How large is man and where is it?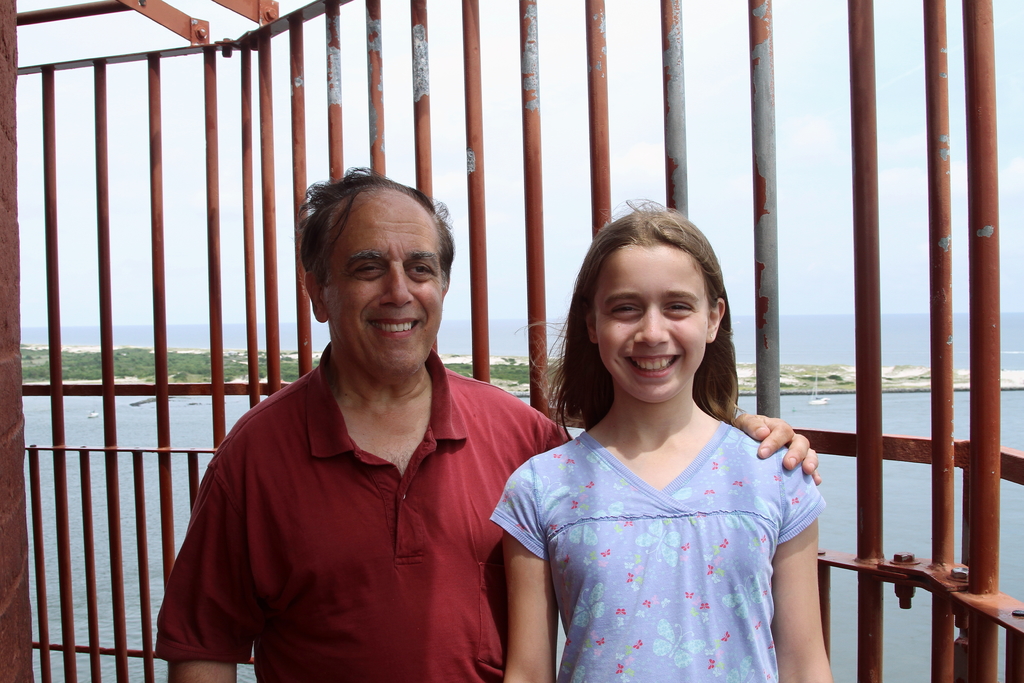
Bounding box: {"left": 164, "top": 177, "right": 564, "bottom": 676}.
